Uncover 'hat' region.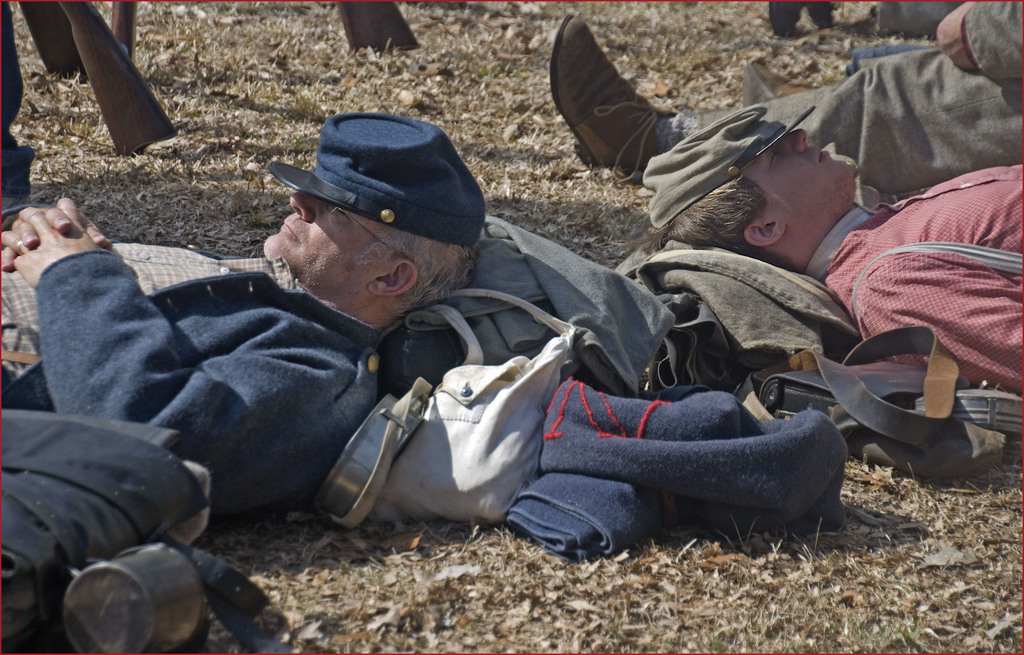
Uncovered: bbox=(644, 103, 817, 229).
